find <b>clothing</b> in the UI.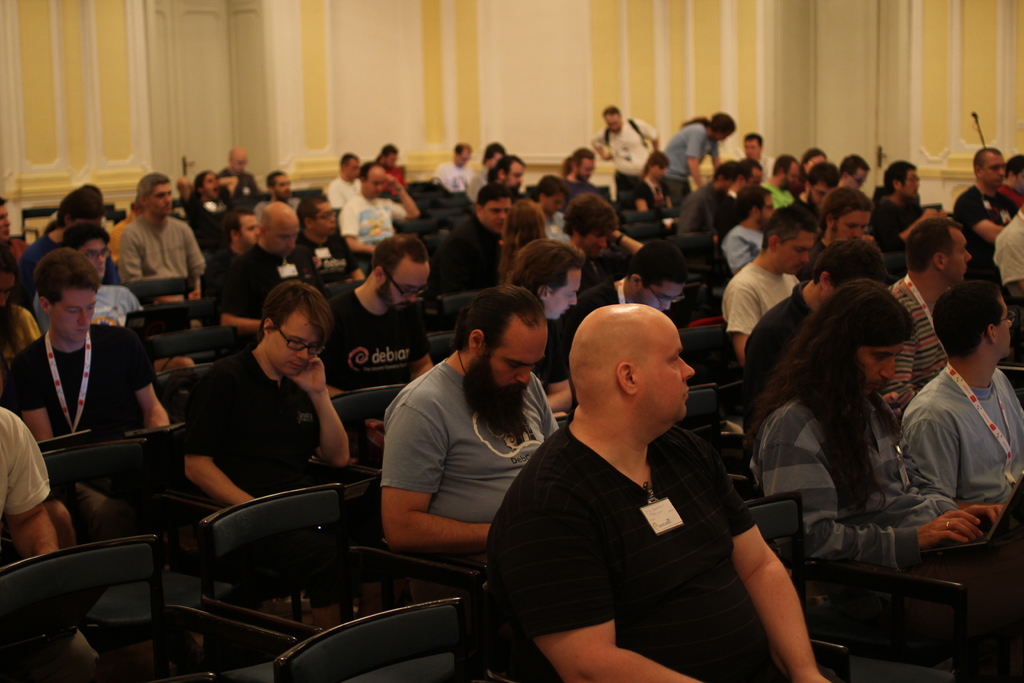
UI element at left=559, top=168, right=608, bottom=201.
